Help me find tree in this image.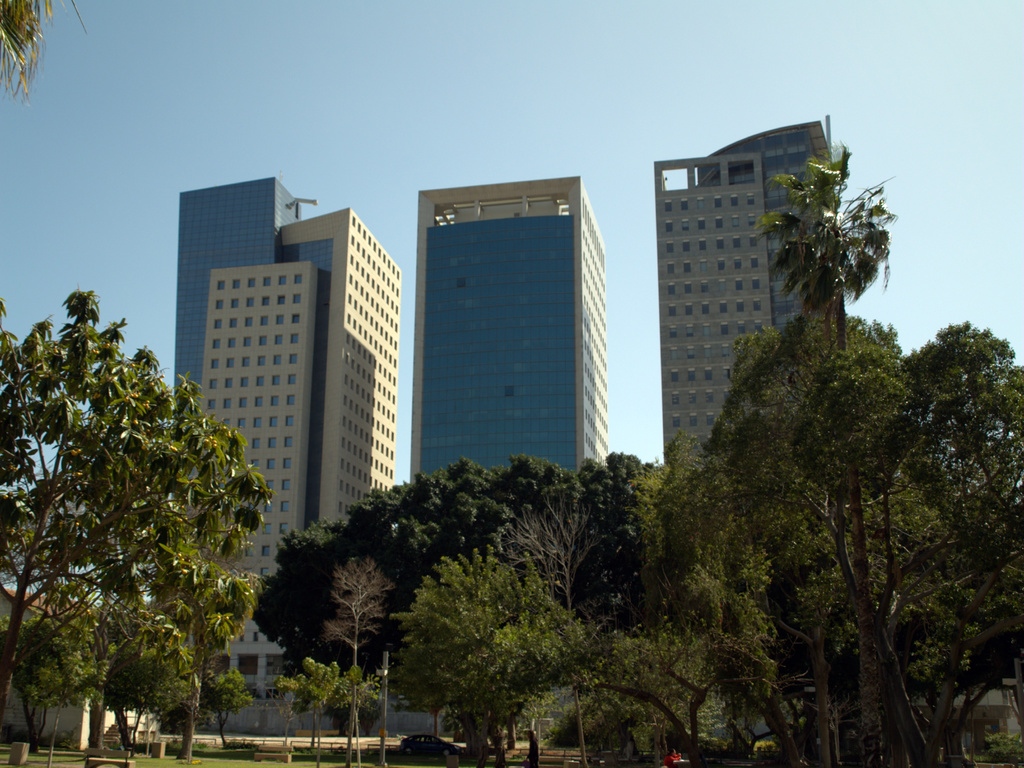
Found it: Rect(566, 451, 788, 762).
